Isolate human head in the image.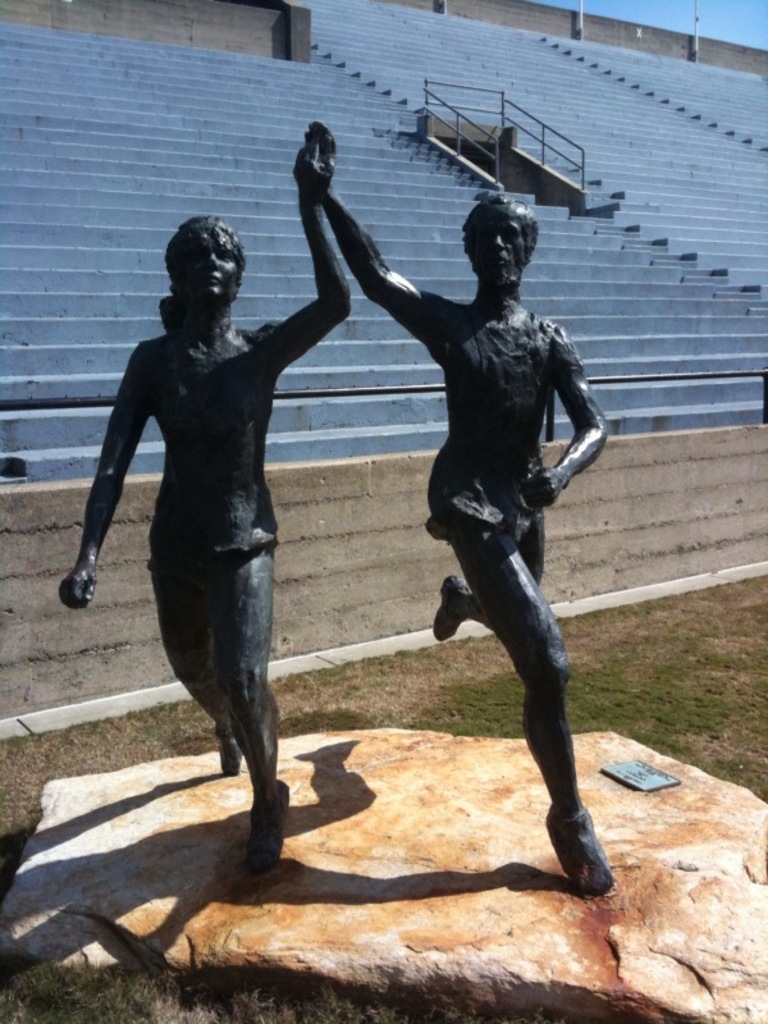
Isolated region: box=[154, 202, 246, 323].
